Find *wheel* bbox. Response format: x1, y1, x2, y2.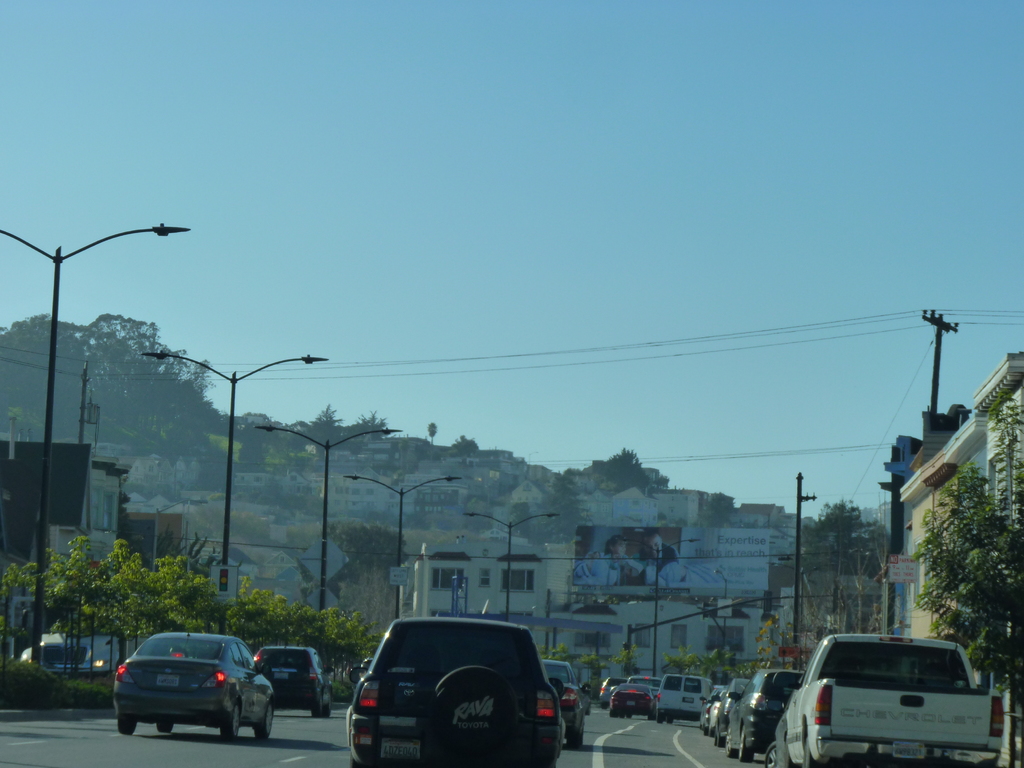
255, 697, 275, 743.
